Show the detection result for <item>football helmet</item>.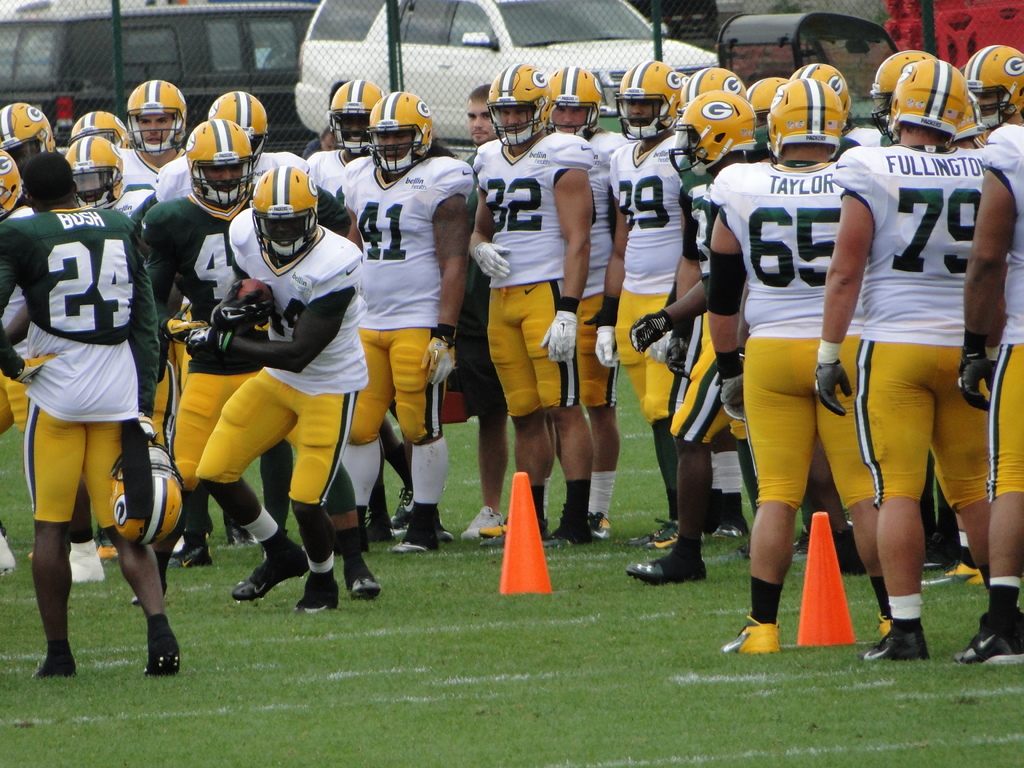
(left=760, top=83, right=847, bottom=161).
